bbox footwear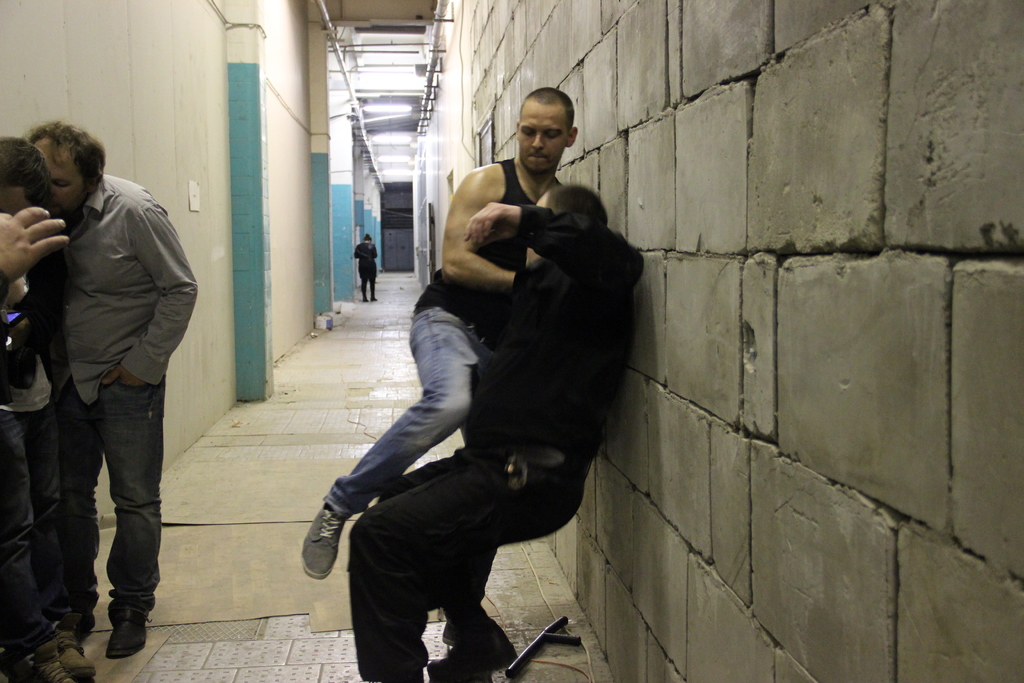
{"left": 300, "top": 505, "right": 349, "bottom": 577}
